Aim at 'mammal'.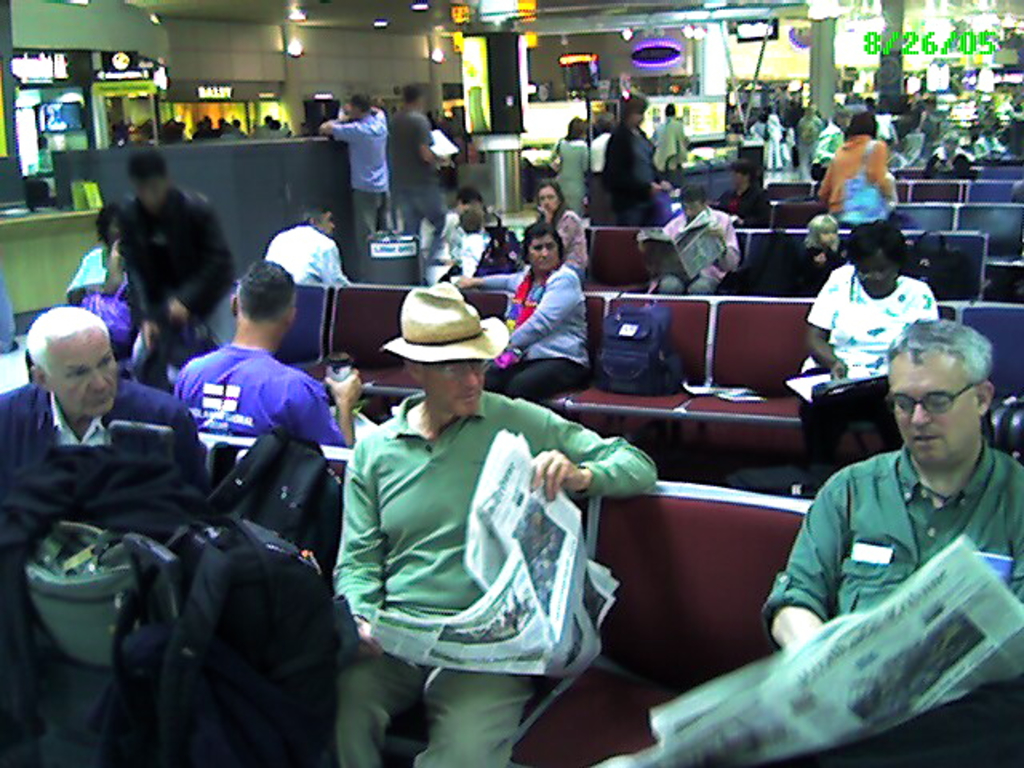
Aimed at [120, 141, 237, 347].
